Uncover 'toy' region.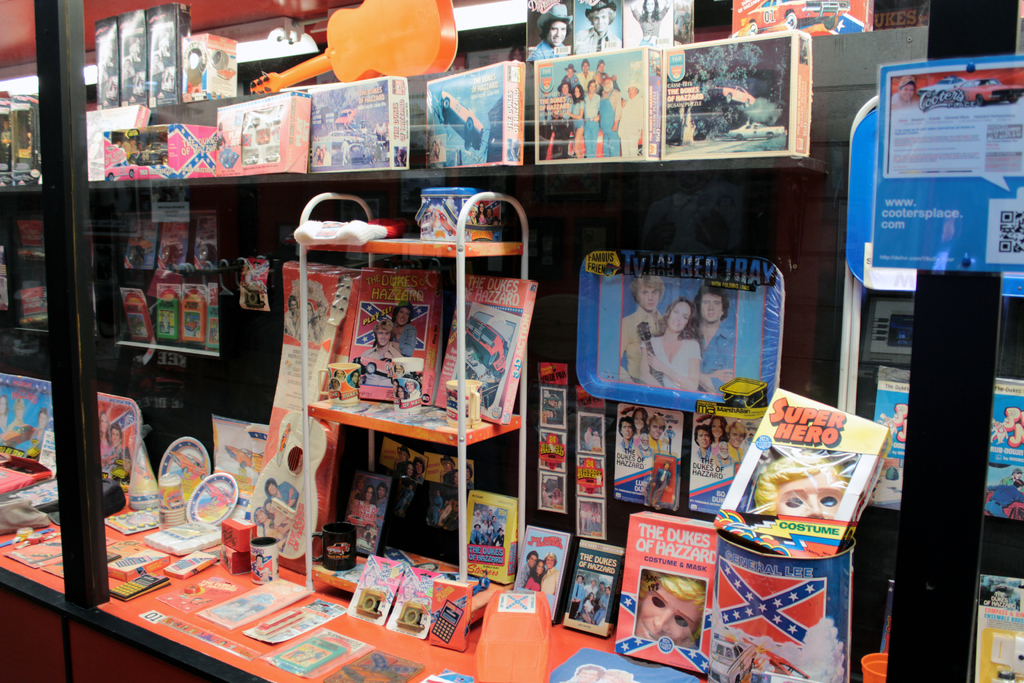
Uncovered: x1=573, y1=0, x2=619, y2=51.
